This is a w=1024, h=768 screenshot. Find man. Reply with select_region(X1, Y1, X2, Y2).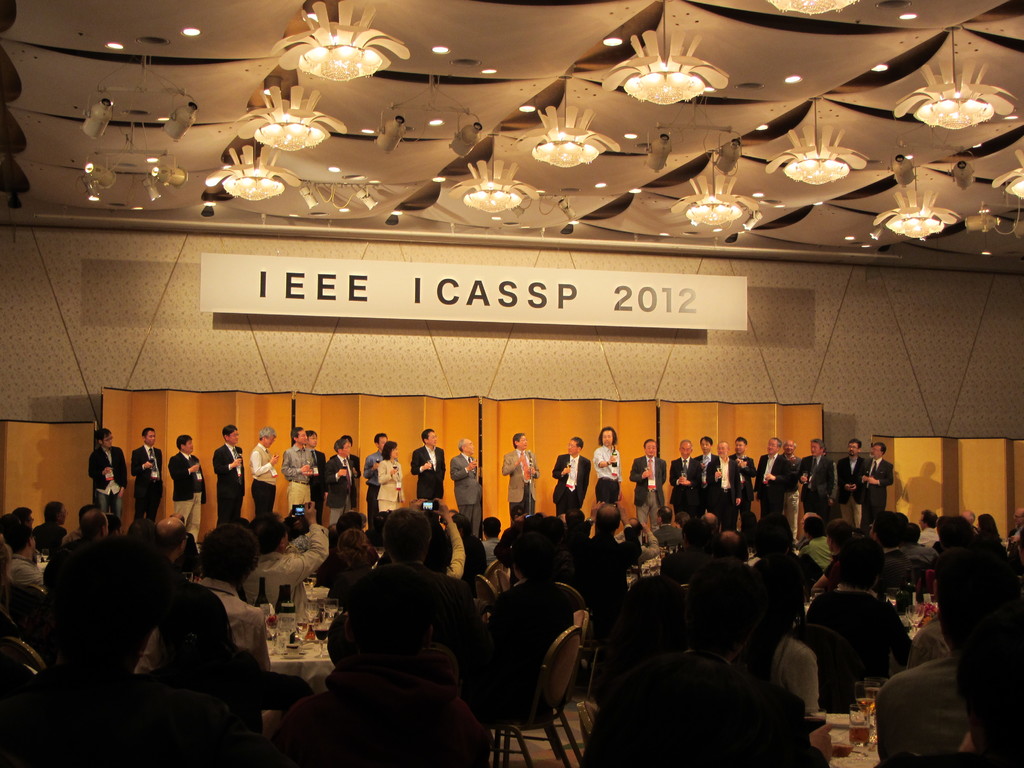
select_region(306, 431, 328, 535).
